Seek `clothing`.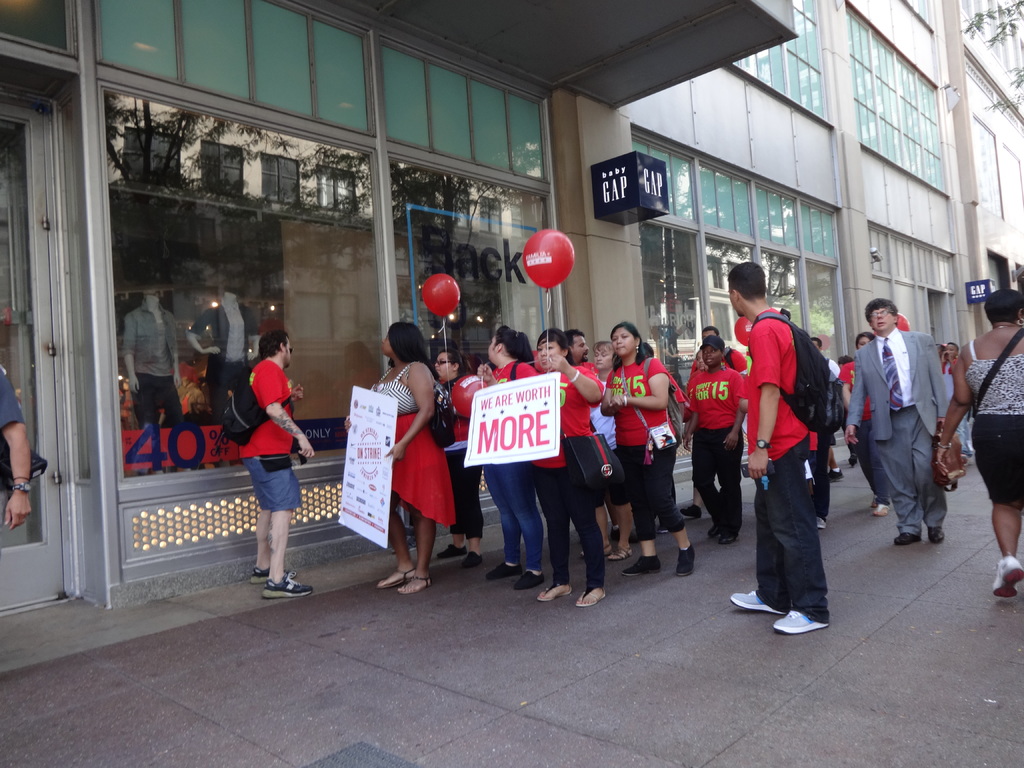
box(749, 310, 817, 457).
